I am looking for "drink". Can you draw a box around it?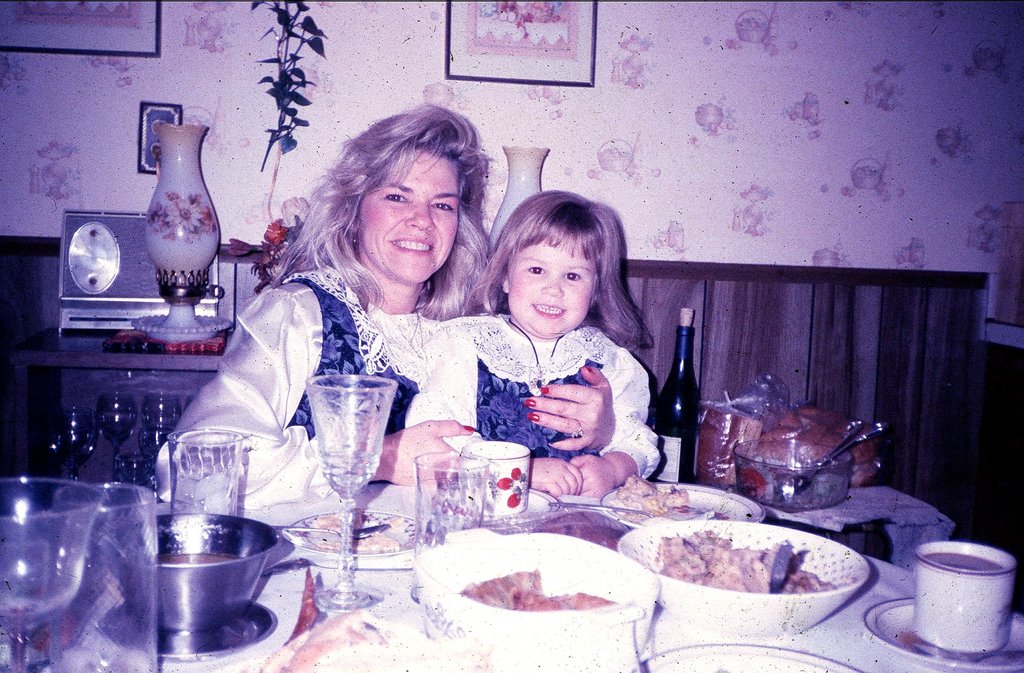
Sure, the bounding box is 650, 309, 700, 482.
